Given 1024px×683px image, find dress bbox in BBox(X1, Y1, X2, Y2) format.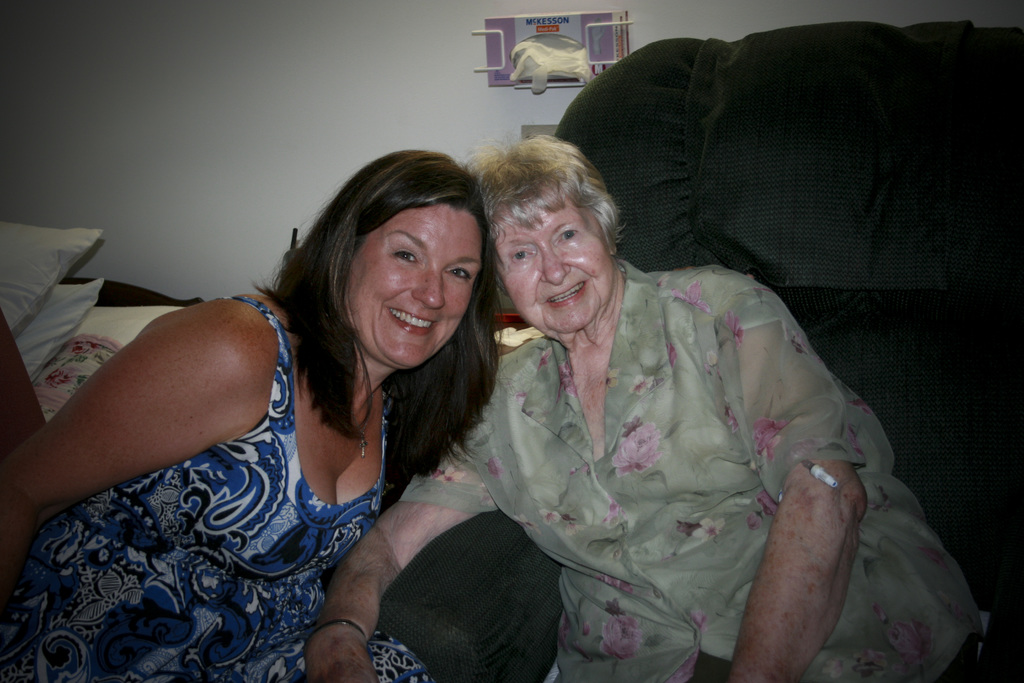
BBox(0, 293, 435, 682).
